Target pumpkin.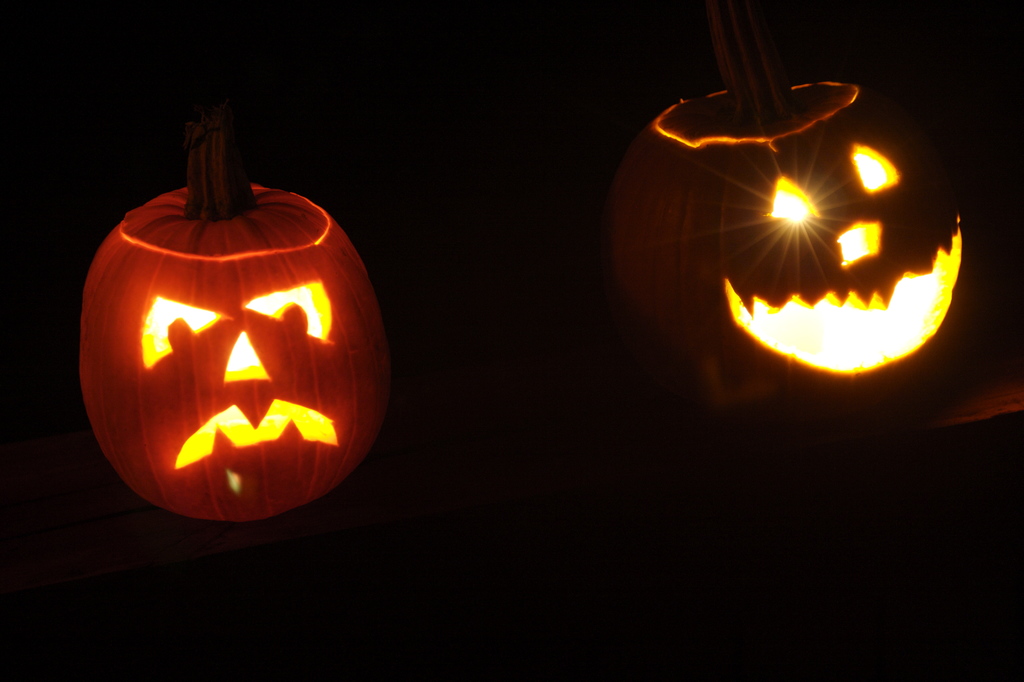
Target region: bbox=(77, 101, 403, 524).
